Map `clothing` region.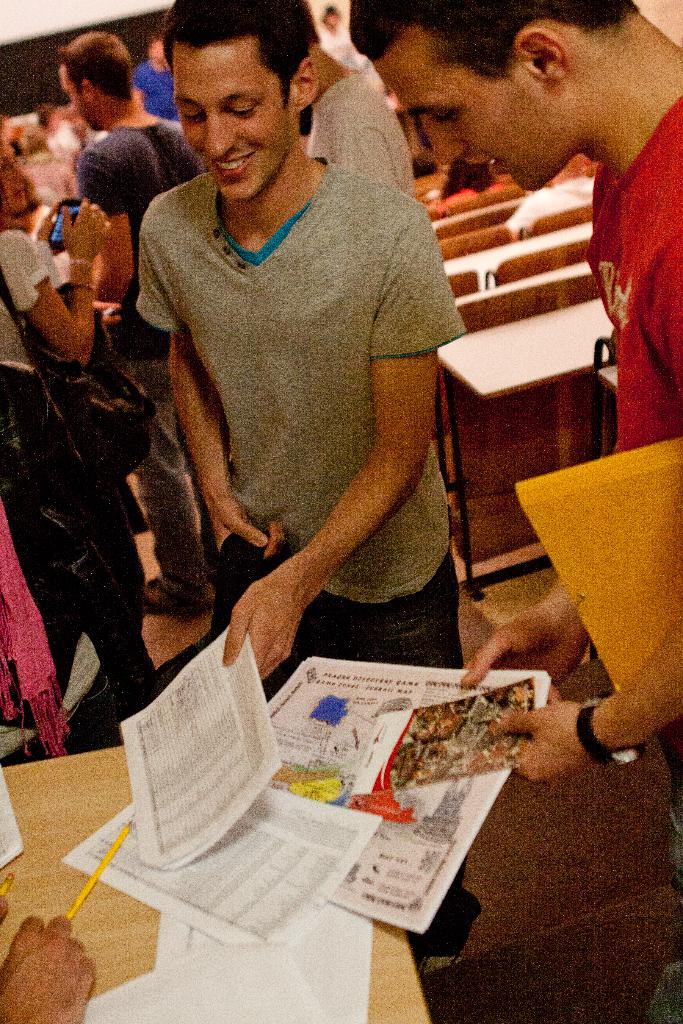
Mapped to <box>127,58,181,118</box>.
